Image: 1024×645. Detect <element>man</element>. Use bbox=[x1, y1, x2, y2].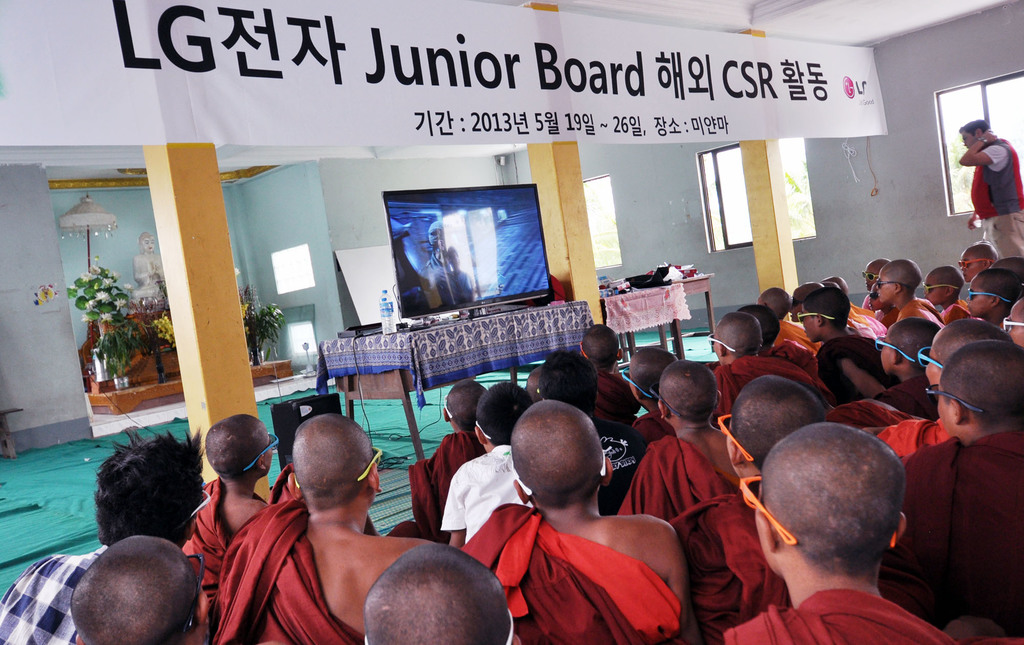
bbox=[950, 118, 1023, 270].
